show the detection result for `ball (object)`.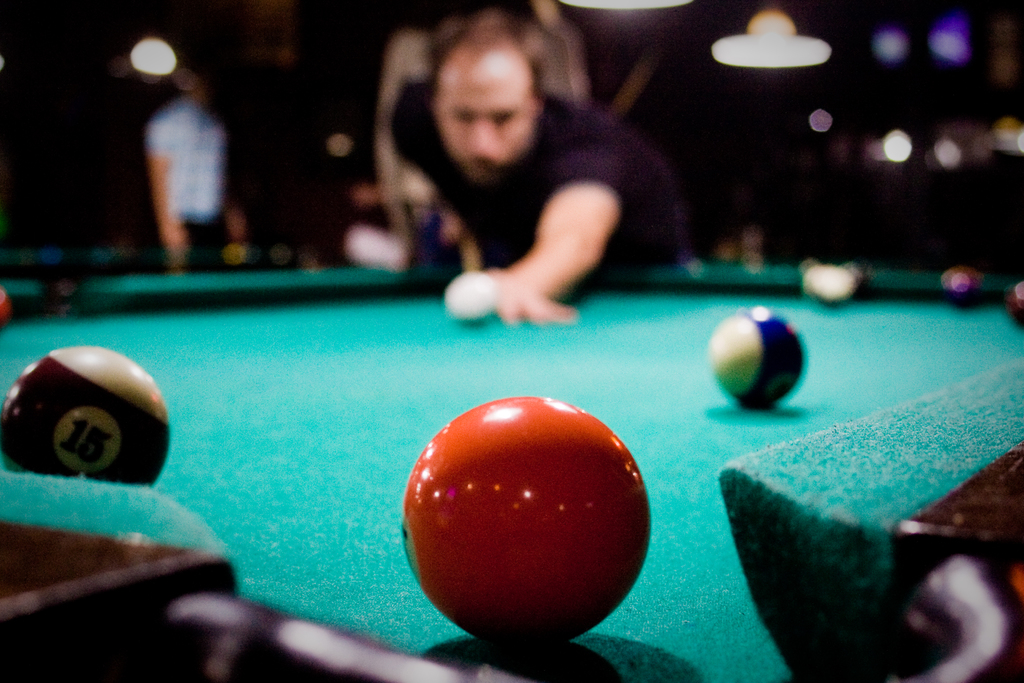
0/342/168/486.
